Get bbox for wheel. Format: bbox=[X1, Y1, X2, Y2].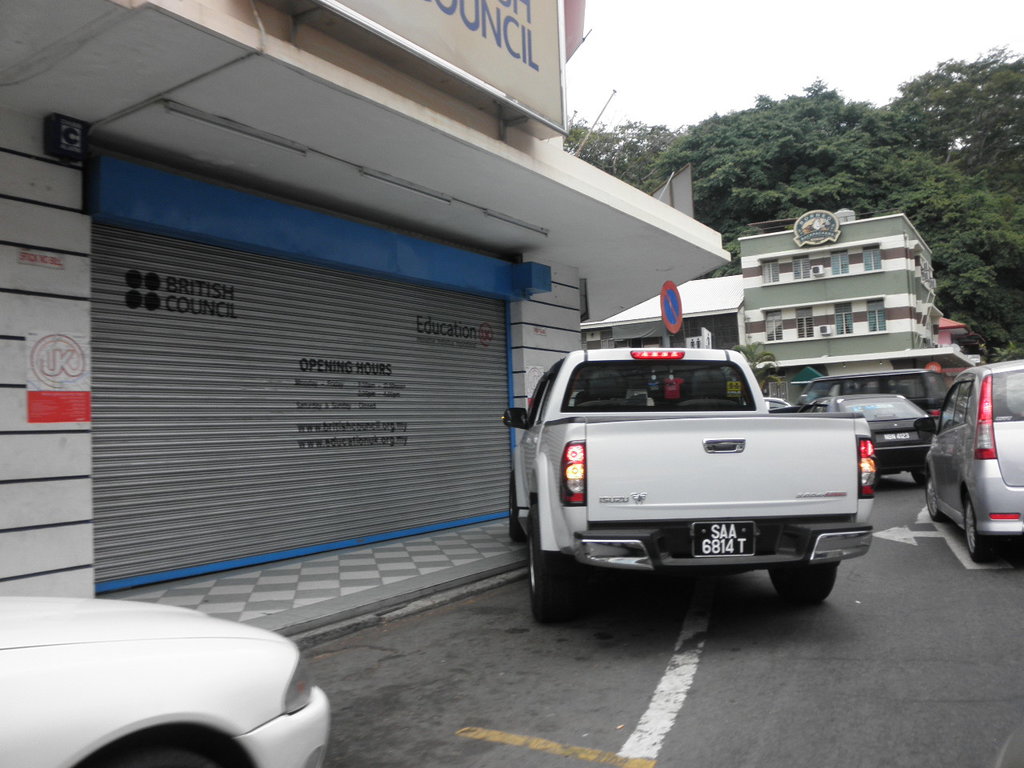
bbox=[769, 558, 841, 606].
